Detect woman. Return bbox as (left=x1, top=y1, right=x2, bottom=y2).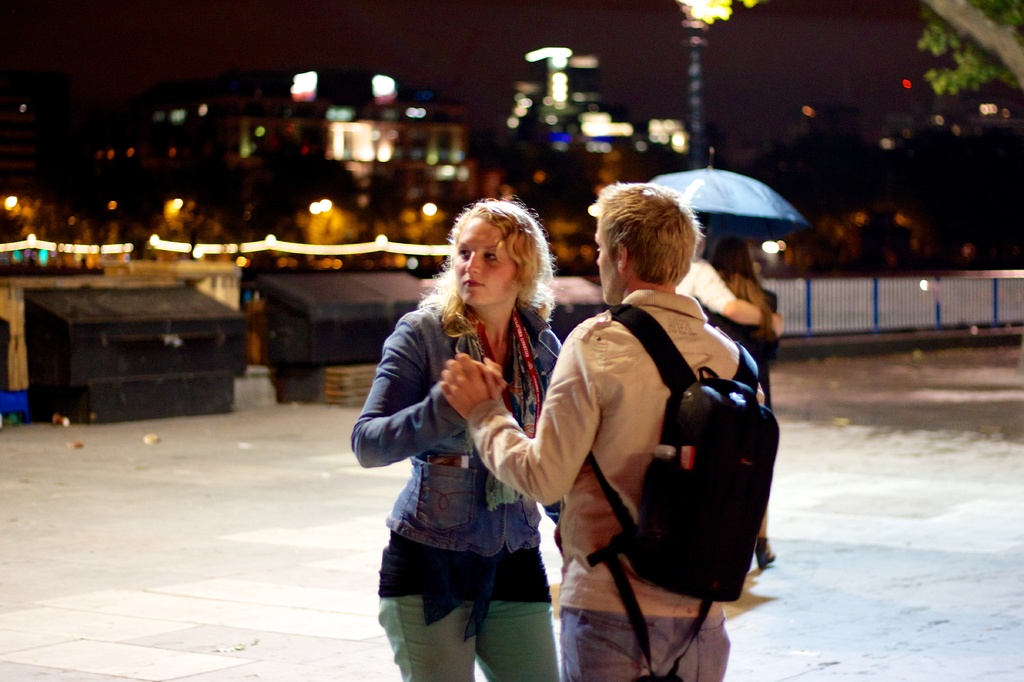
(left=351, top=202, right=566, bottom=681).
